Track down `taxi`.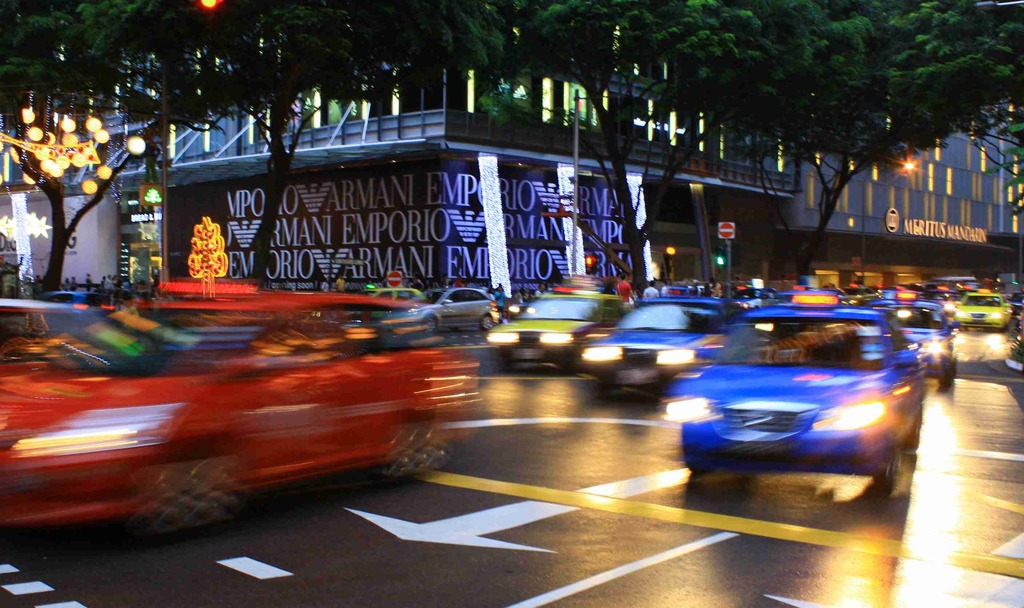
Tracked to {"left": 0, "top": 283, "right": 504, "bottom": 535}.
